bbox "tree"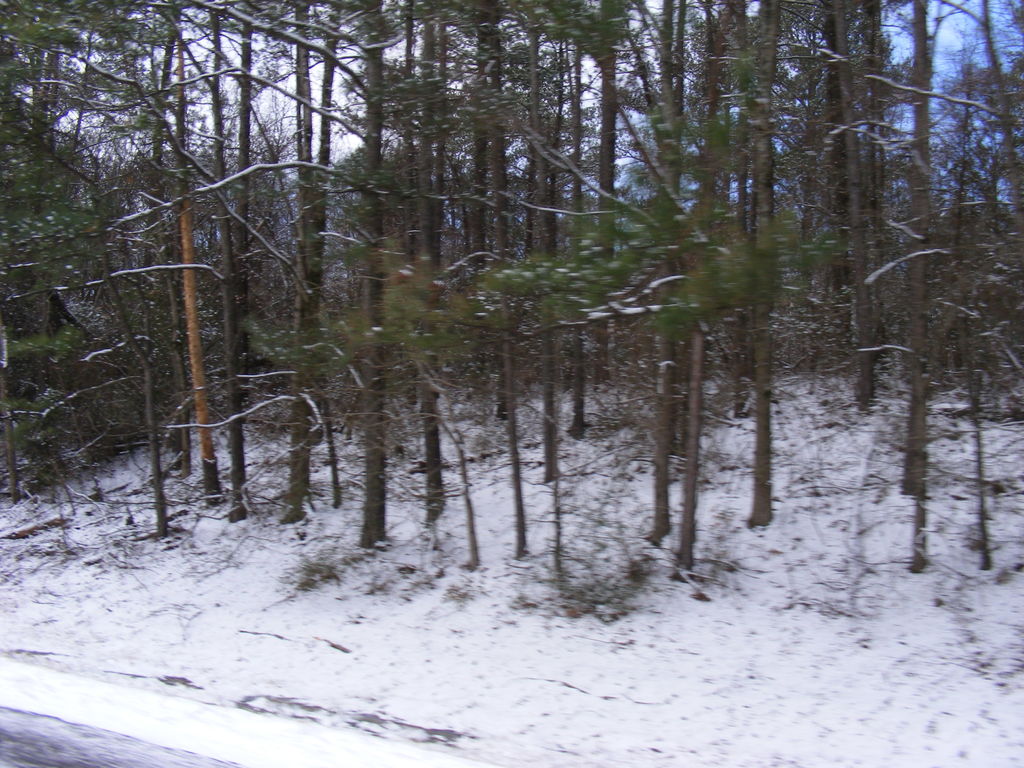
(0,0,1023,600)
